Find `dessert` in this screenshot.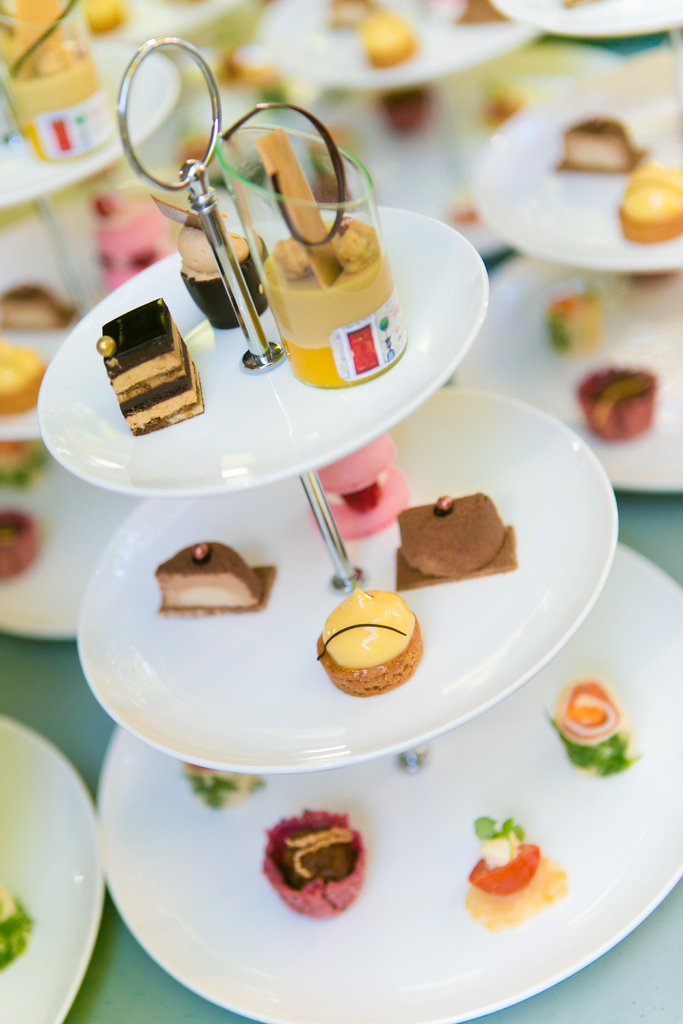
The bounding box for `dessert` is bbox=[579, 357, 656, 440].
